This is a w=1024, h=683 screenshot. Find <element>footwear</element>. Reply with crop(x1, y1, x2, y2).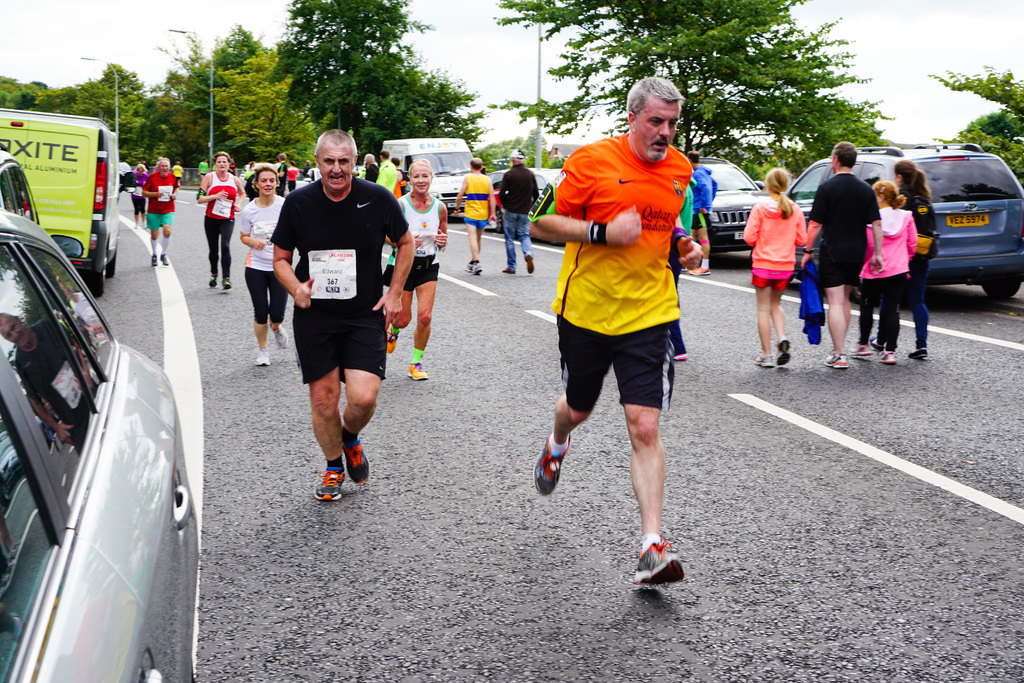
crop(253, 346, 273, 368).
